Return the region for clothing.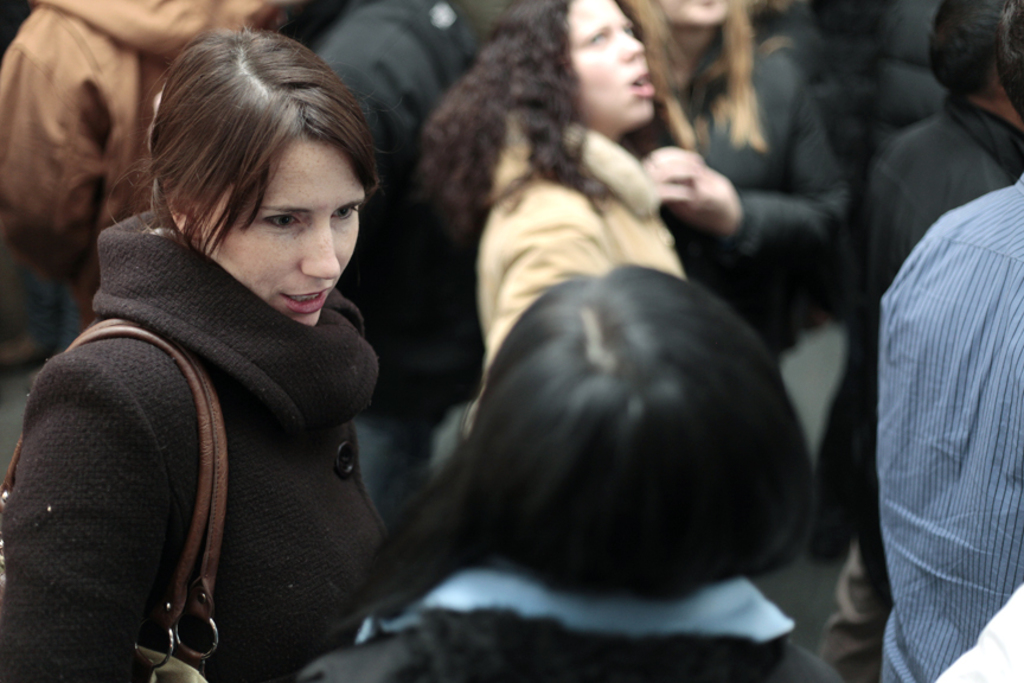
detection(44, 0, 289, 302).
